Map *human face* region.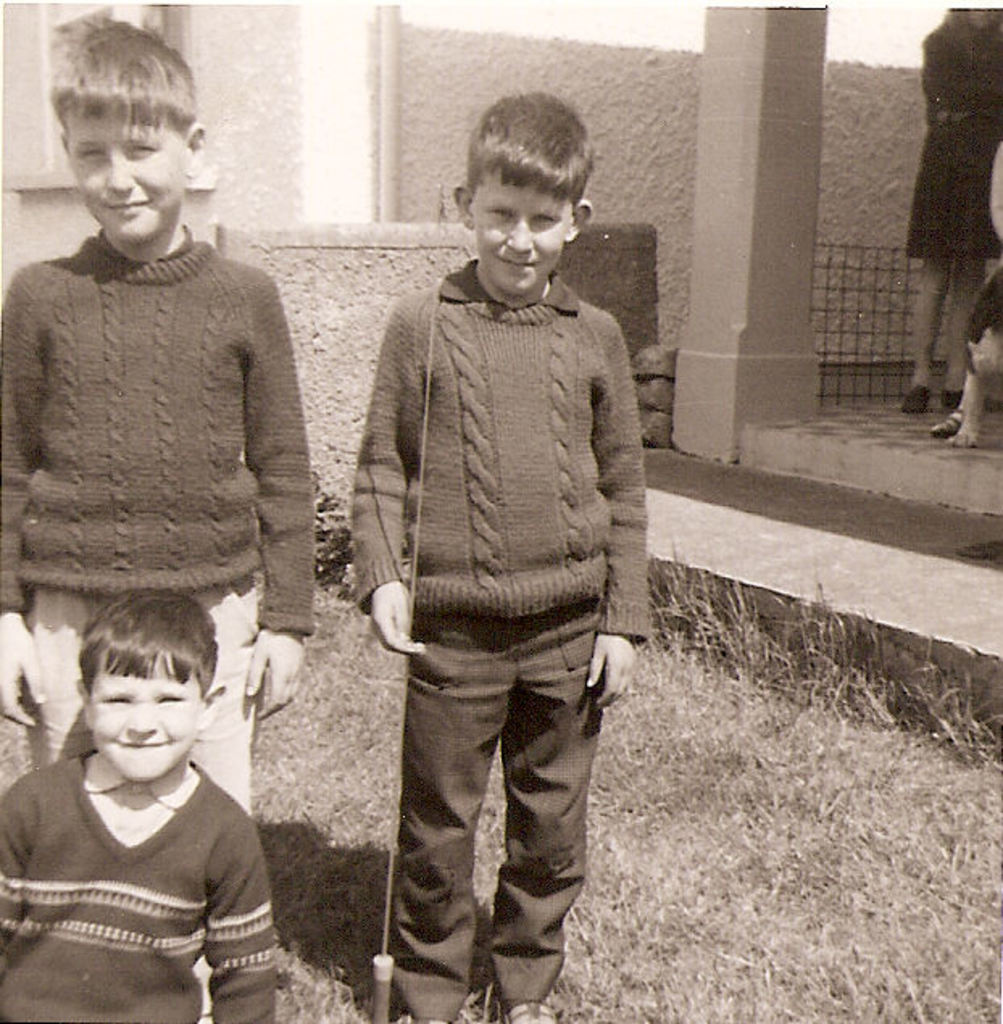
Mapped to pyautogui.locateOnScreen(89, 666, 192, 780).
